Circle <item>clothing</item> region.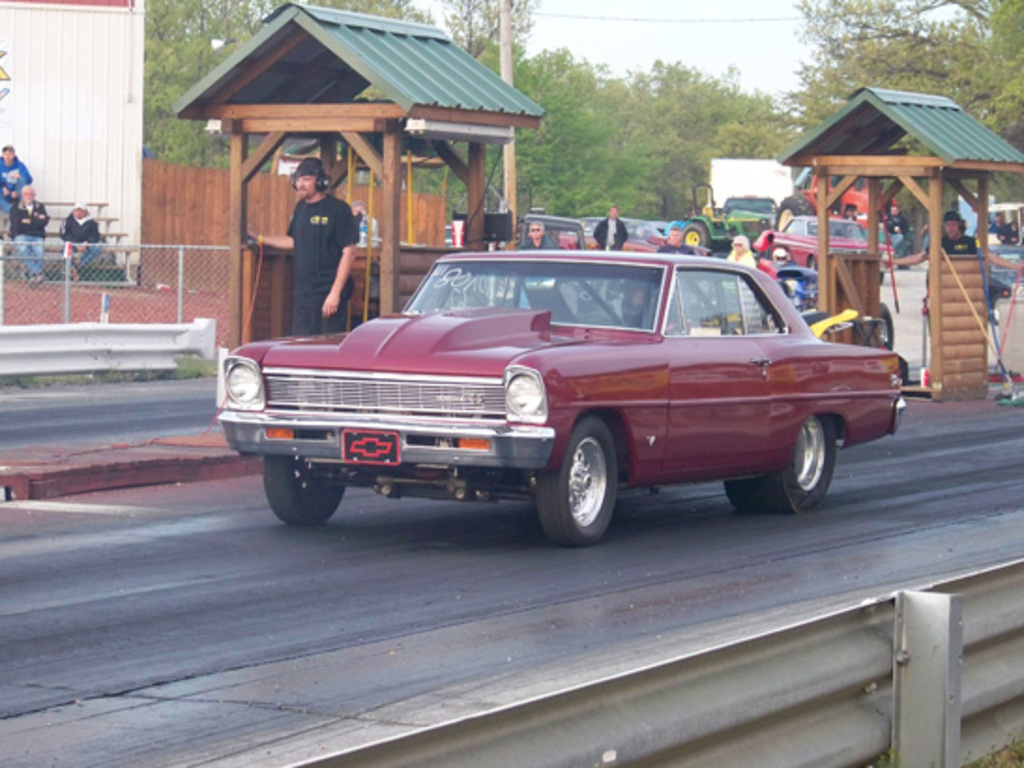
Region: bbox(286, 195, 359, 339).
